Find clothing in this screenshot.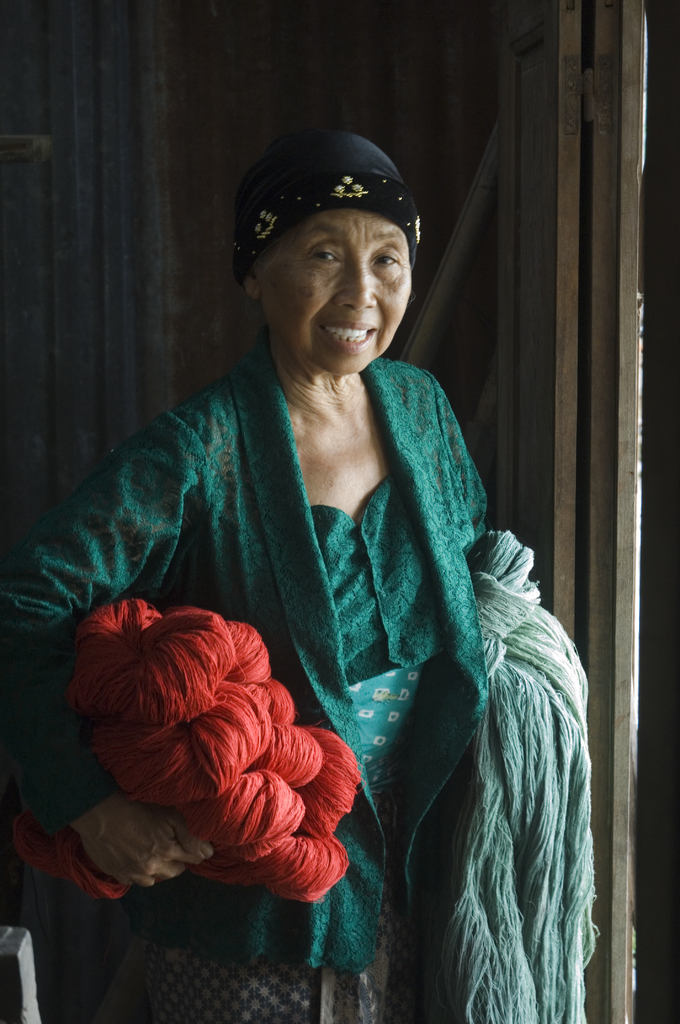
The bounding box for clothing is region(1, 312, 533, 1023).
